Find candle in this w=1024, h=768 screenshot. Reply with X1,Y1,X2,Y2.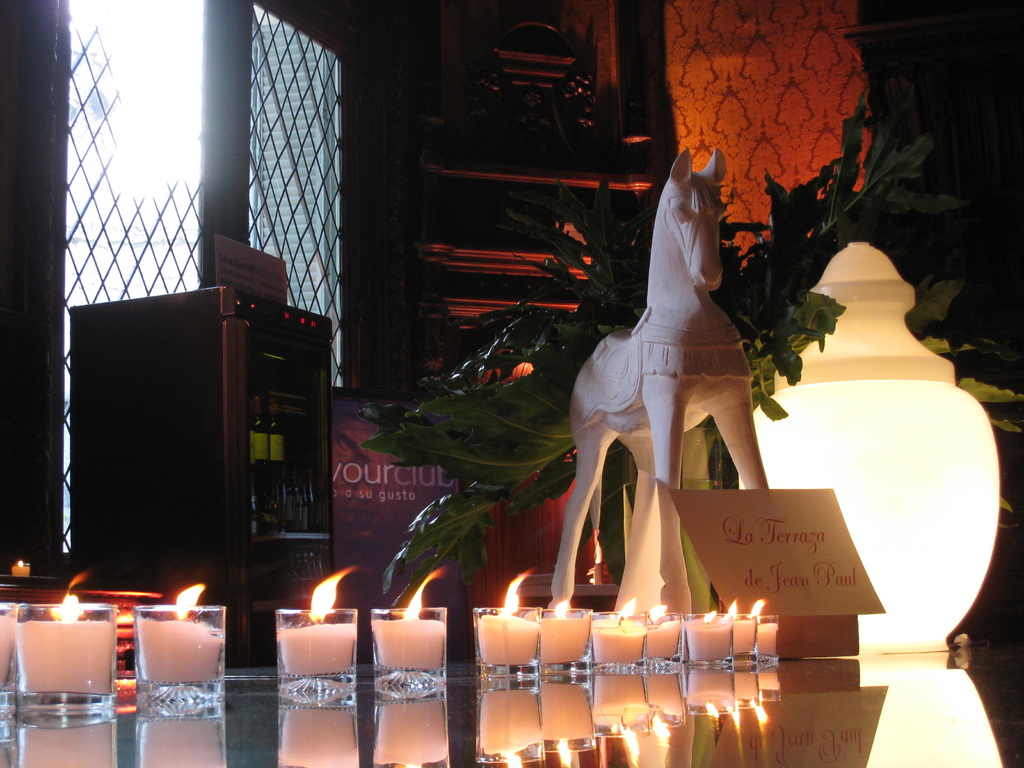
276,565,356,696.
